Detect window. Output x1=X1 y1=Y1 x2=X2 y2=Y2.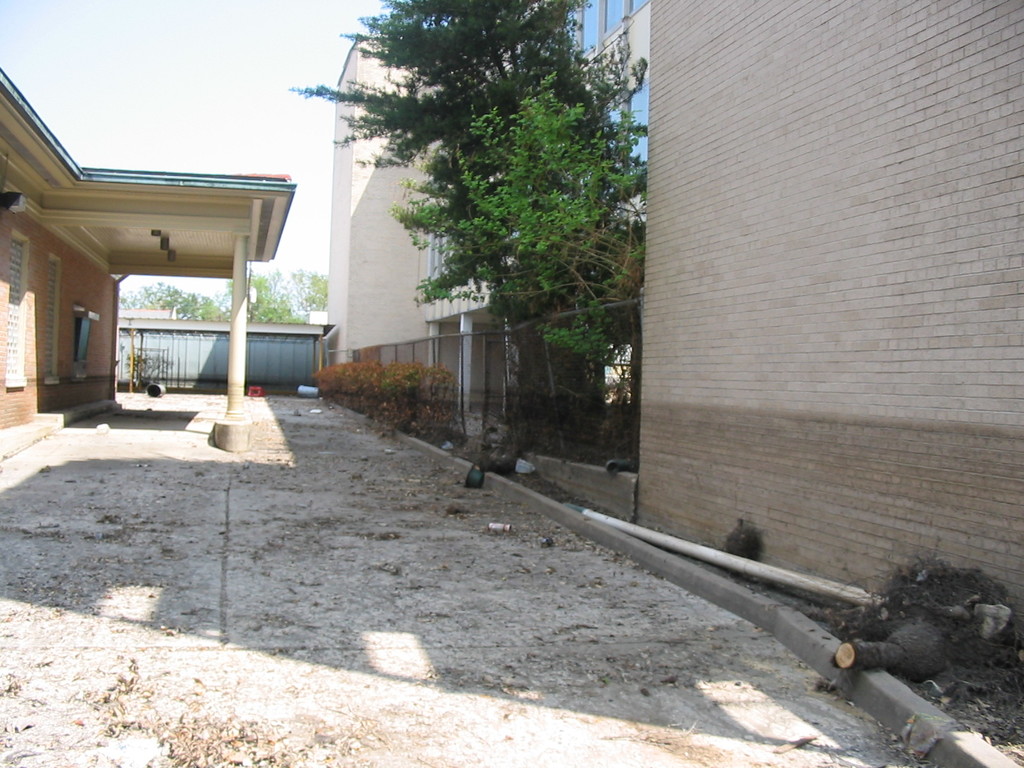
x1=3 y1=227 x2=28 y2=387.
